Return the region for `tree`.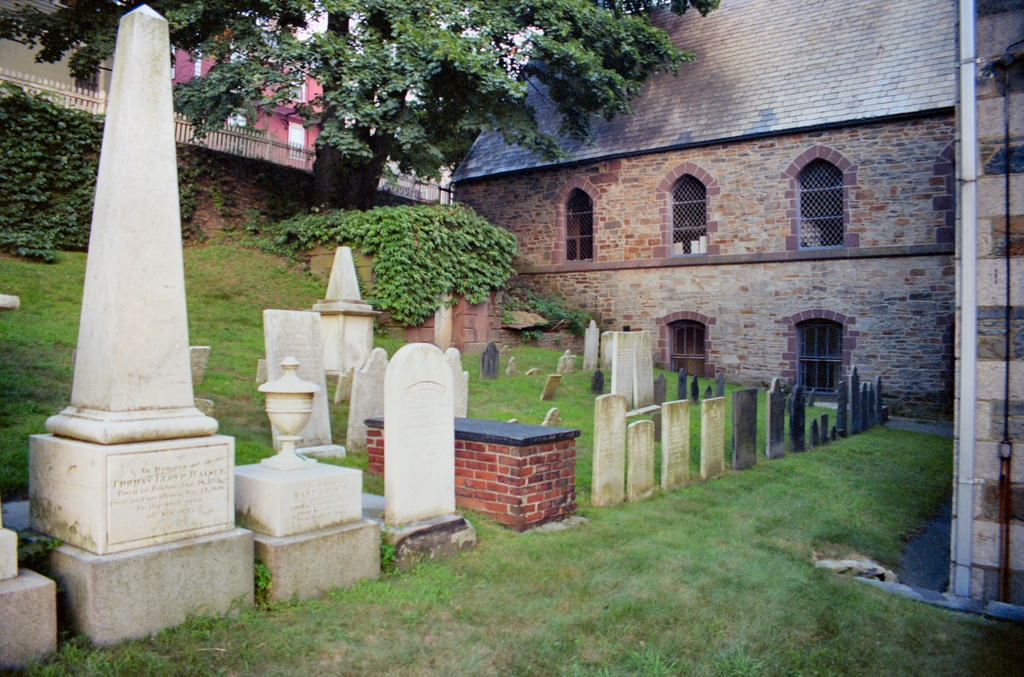
l=14, t=0, r=720, b=218.
